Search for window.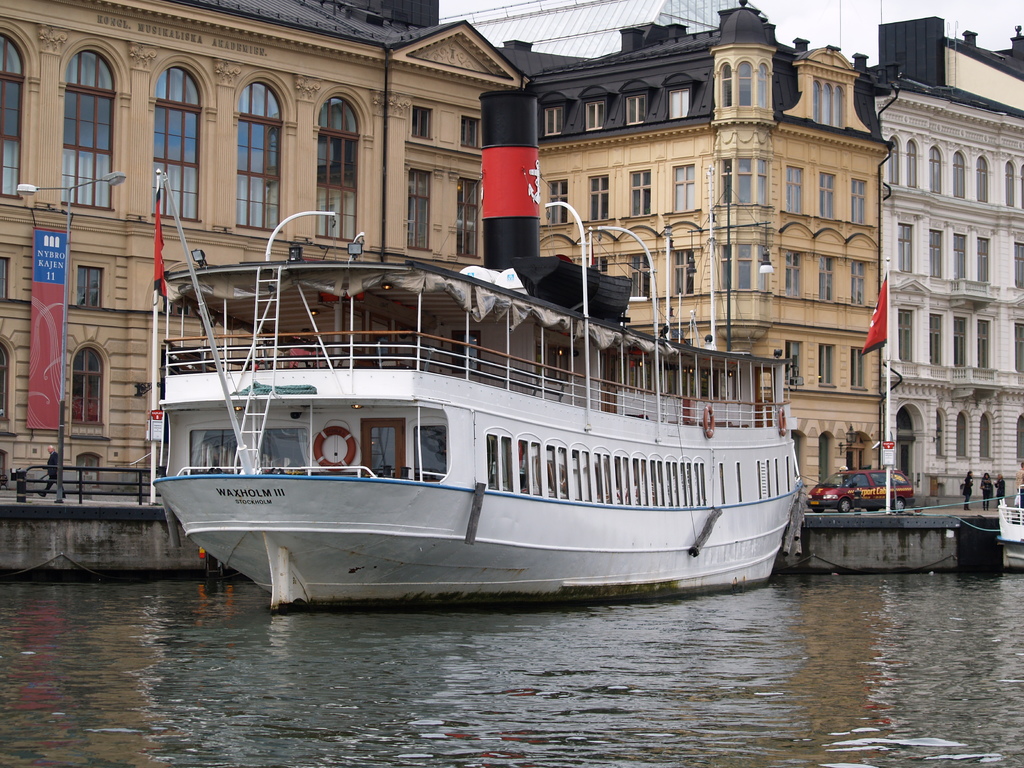
Found at left=673, top=246, right=694, bottom=296.
